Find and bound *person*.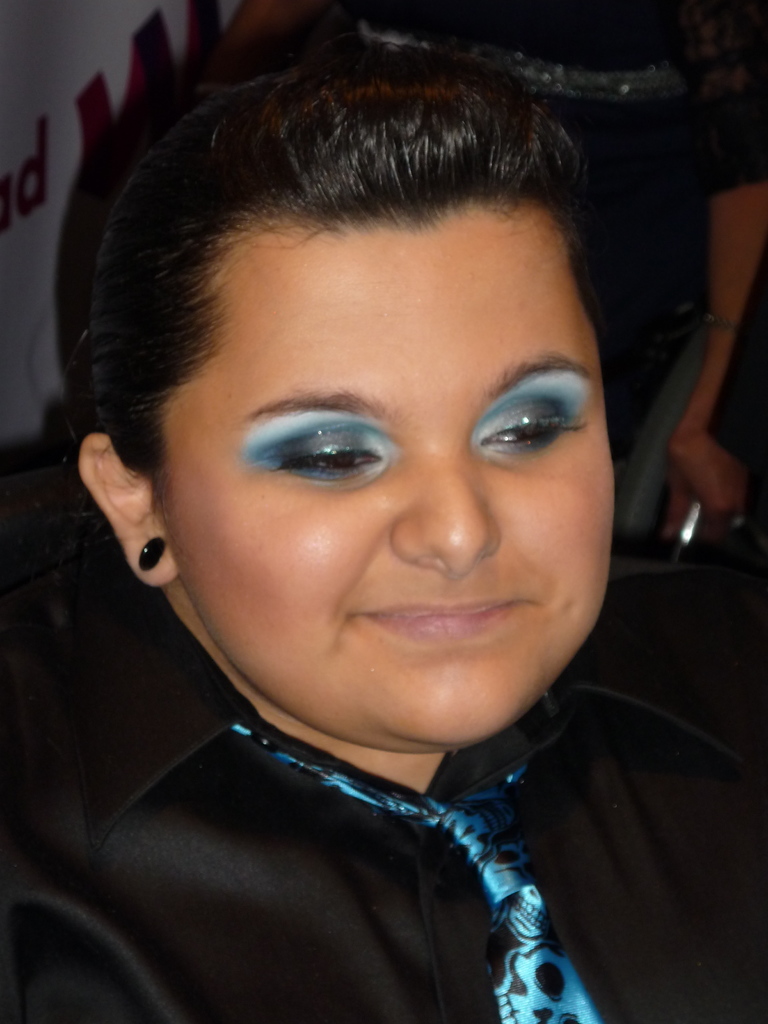
Bound: x1=656 y1=3 x2=767 y2=543.
